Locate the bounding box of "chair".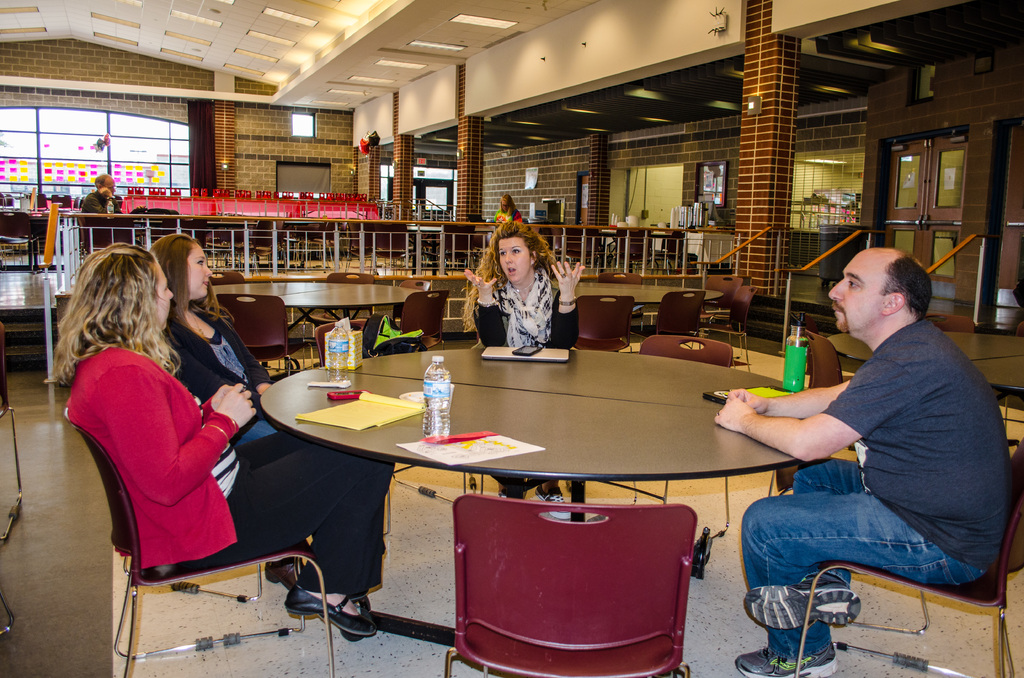
Bounding box: crop(401, 289, 451, 358).
